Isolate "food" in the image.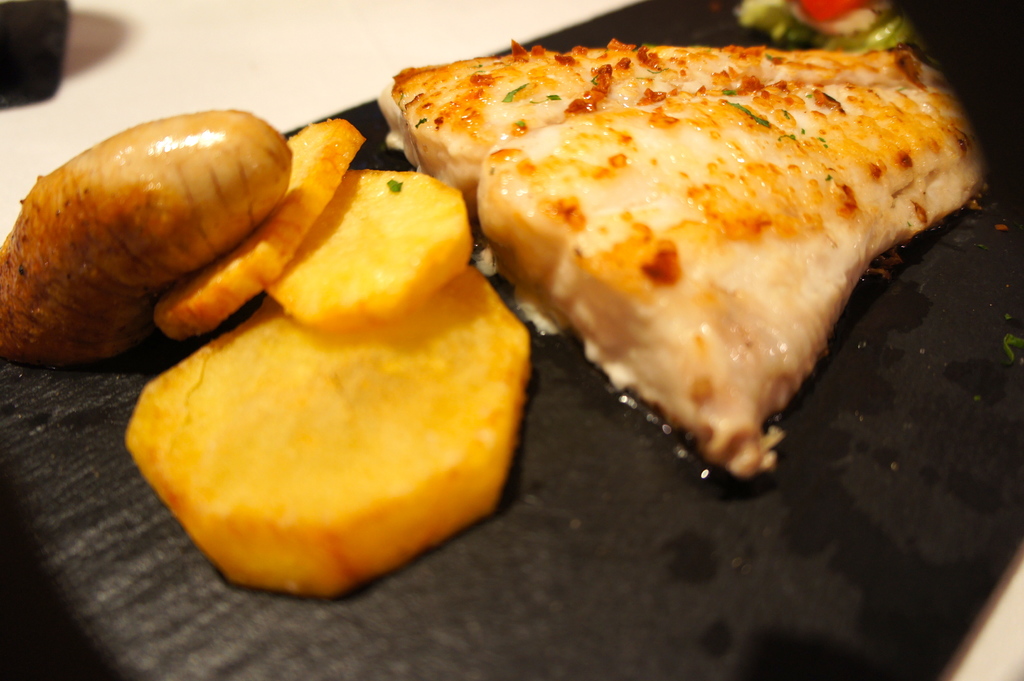
Isolated region: [left=264, top=170, right=472, bottom=336].
